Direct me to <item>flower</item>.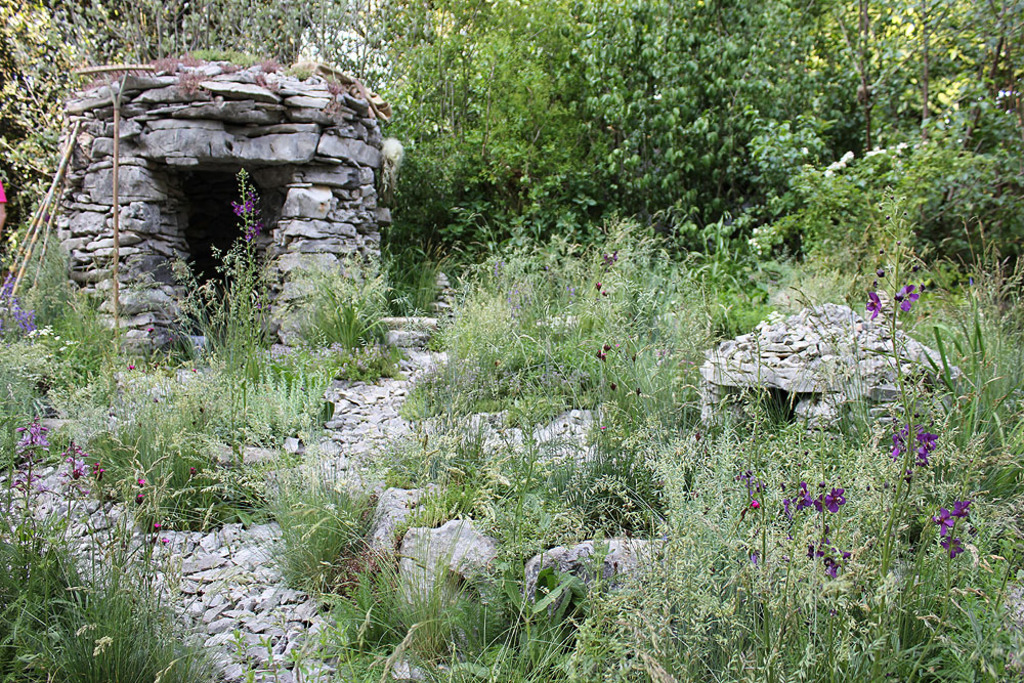
Direction: bbox(919, 429, 937, 463).
